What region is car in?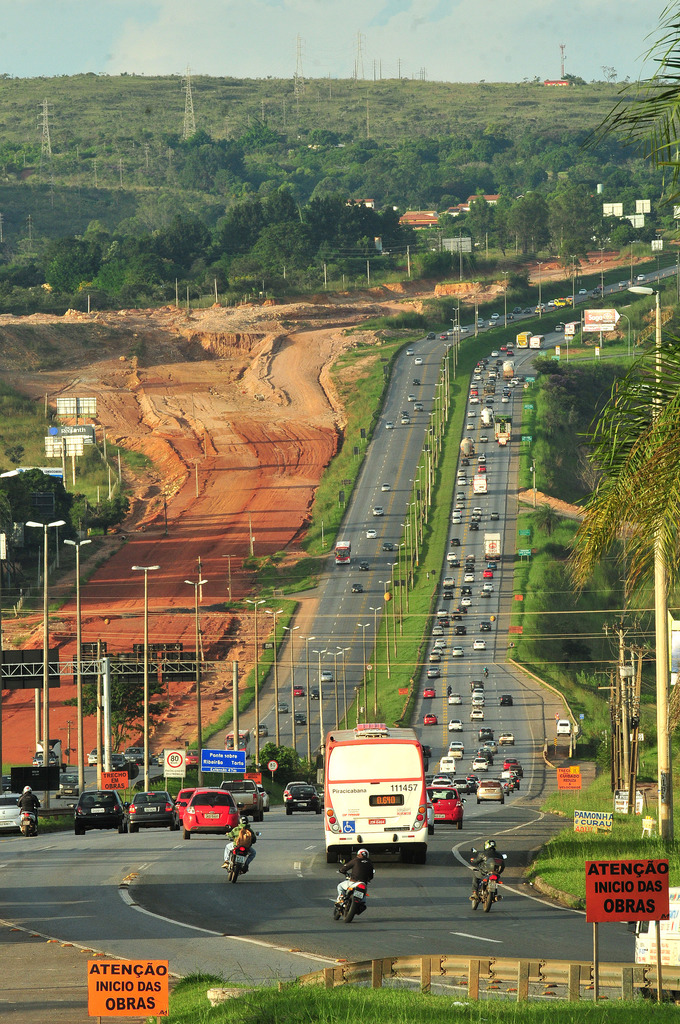
region(252, 721, 270, 739).
